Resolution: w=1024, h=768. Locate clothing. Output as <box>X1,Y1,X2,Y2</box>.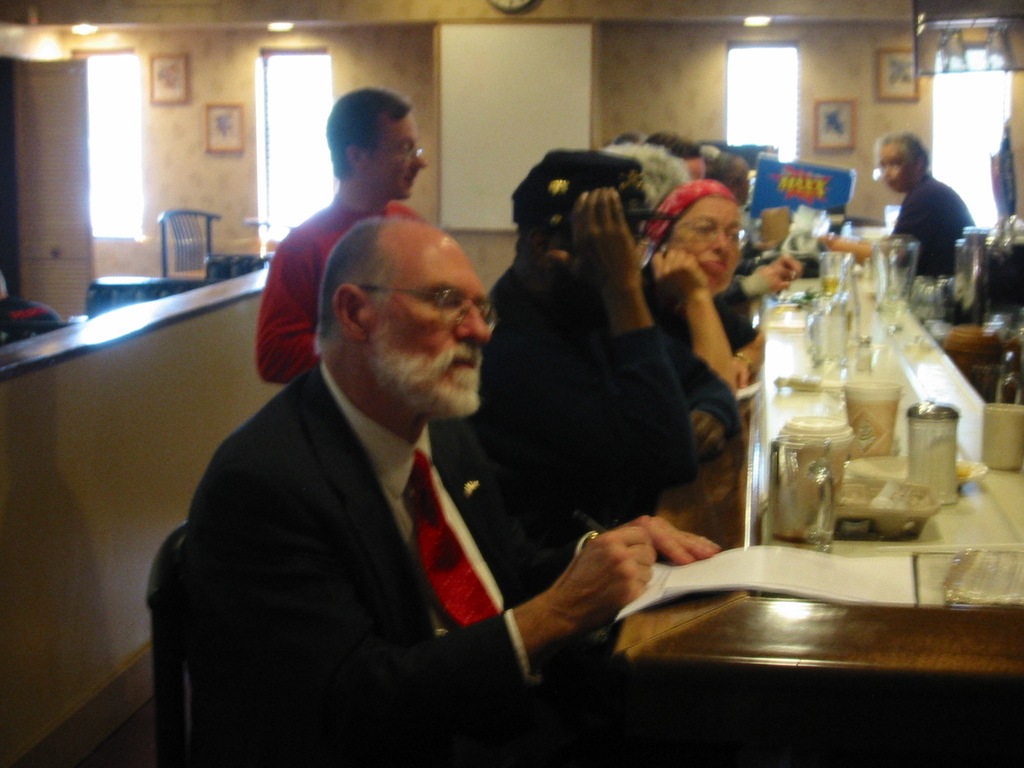
<box>168,352,604,767</box>.
